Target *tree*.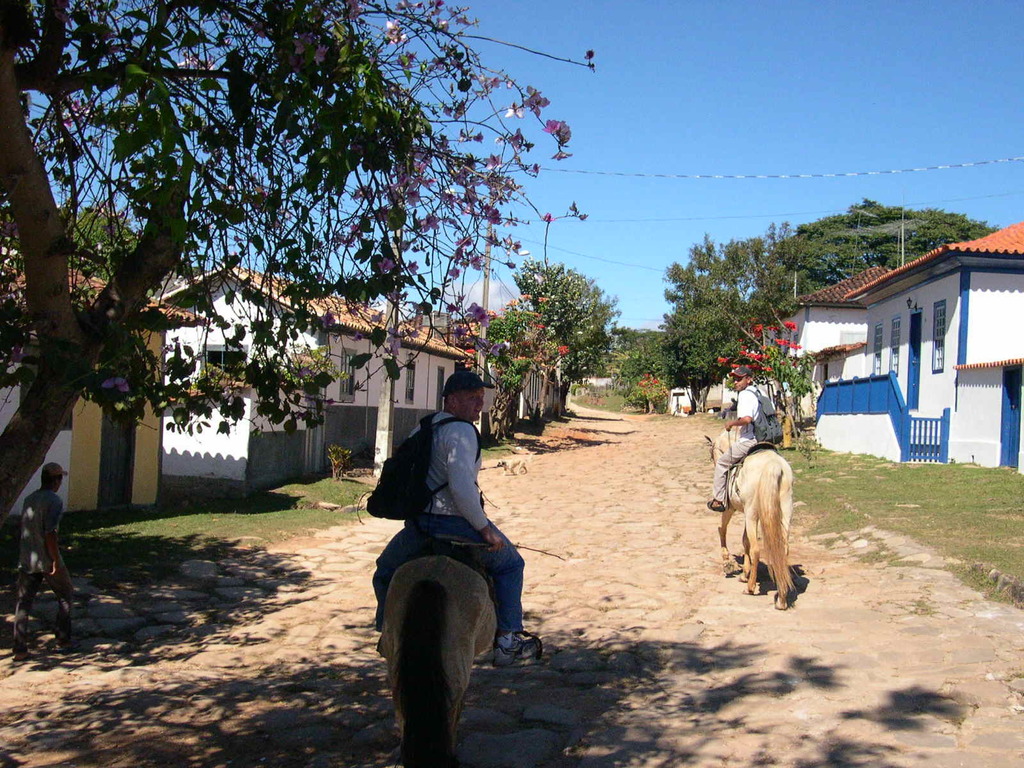
Target region: crop(599, 225, 822, 383).
